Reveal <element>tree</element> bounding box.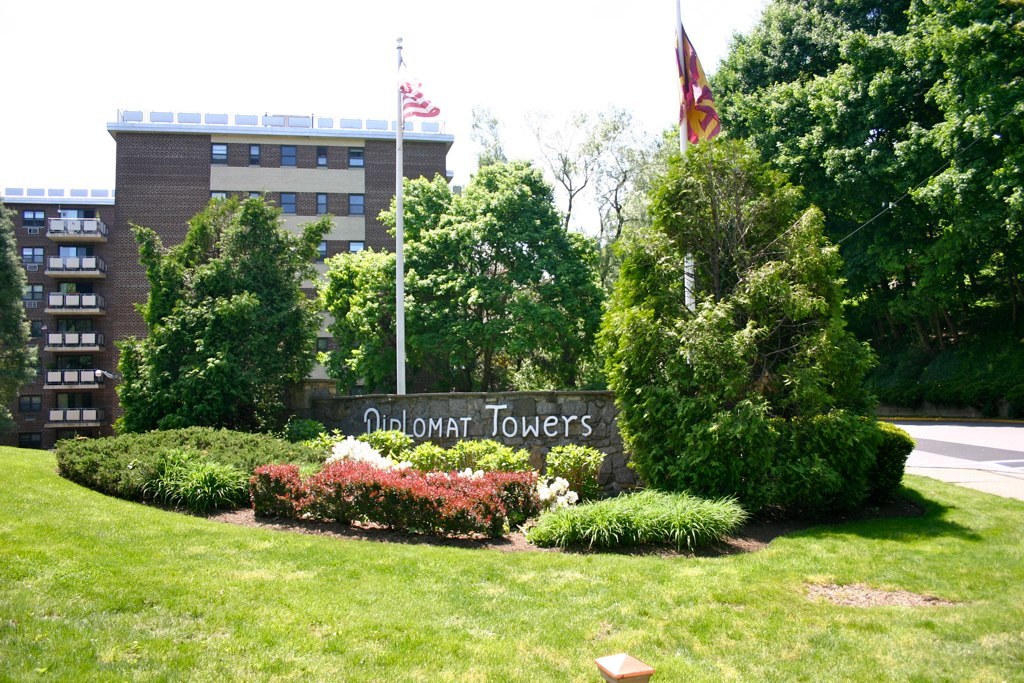
Revealed: [0,197,37,433].
